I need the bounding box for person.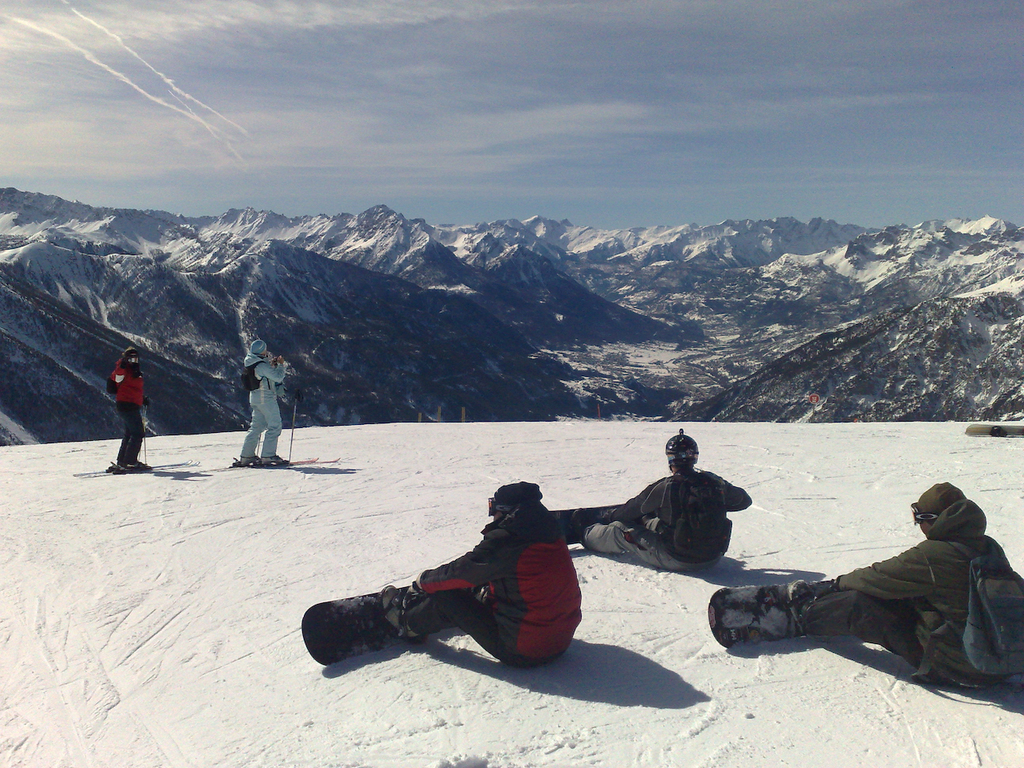
Here it is: rect(92, 345, 148, 476).
